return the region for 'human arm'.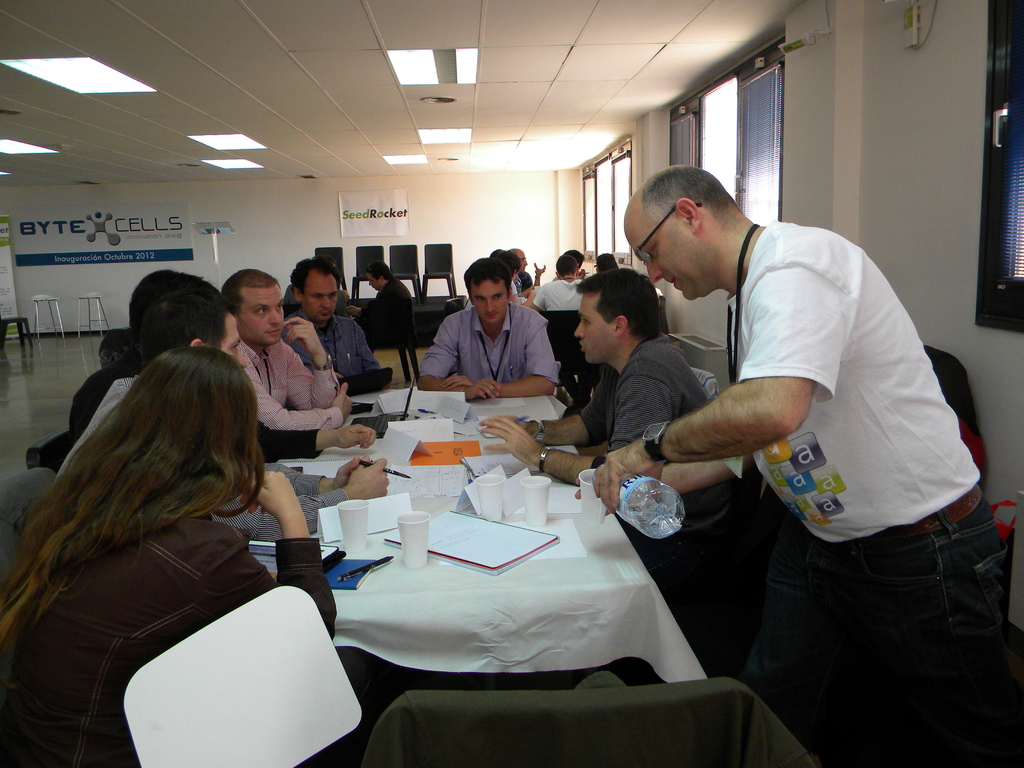
[641, 349, 839, 514].
